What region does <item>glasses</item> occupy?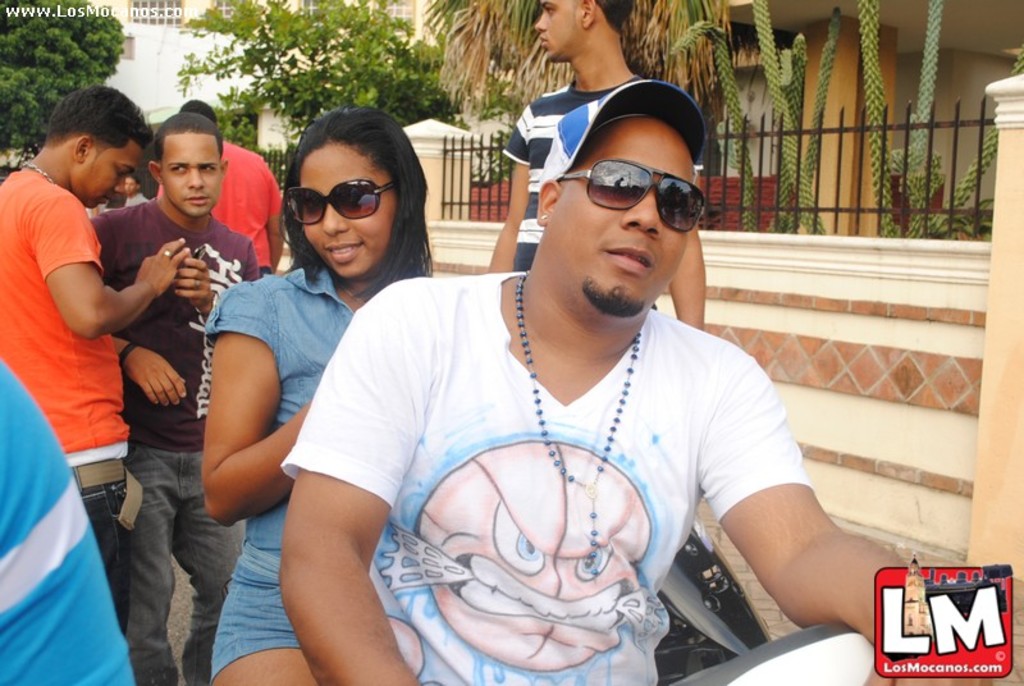
{"left": 550, "top": 160, "right": 713, "bottom": 241}.
